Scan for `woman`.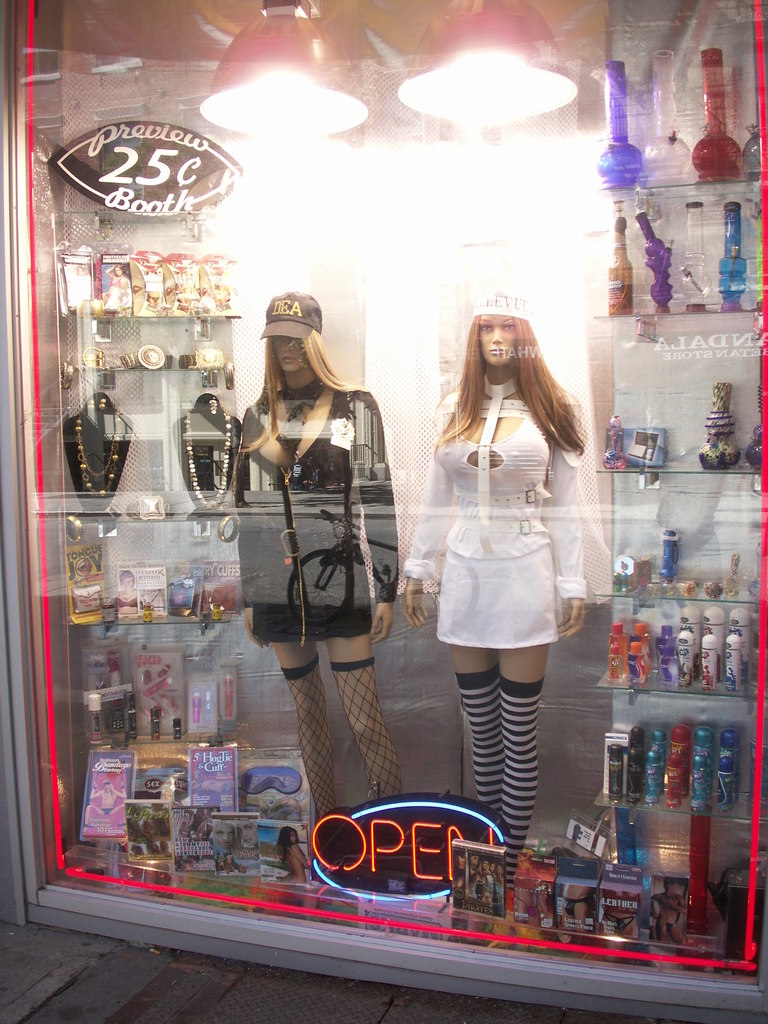
Scan result: 401,287,590,890.
